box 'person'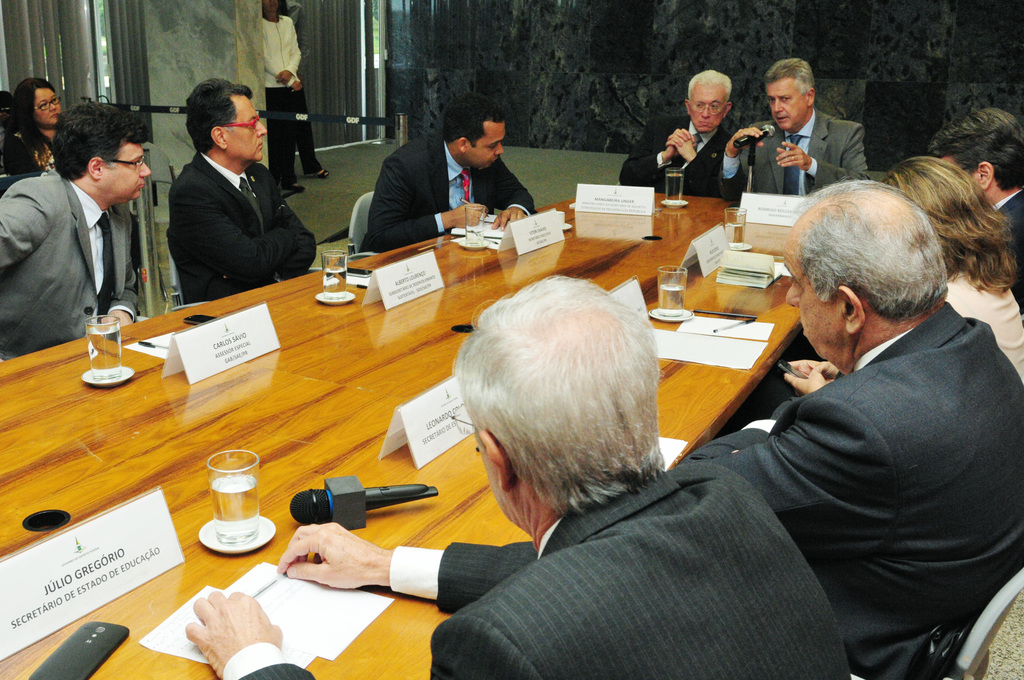
[left=607, top=63, right=745, bottom=197]
